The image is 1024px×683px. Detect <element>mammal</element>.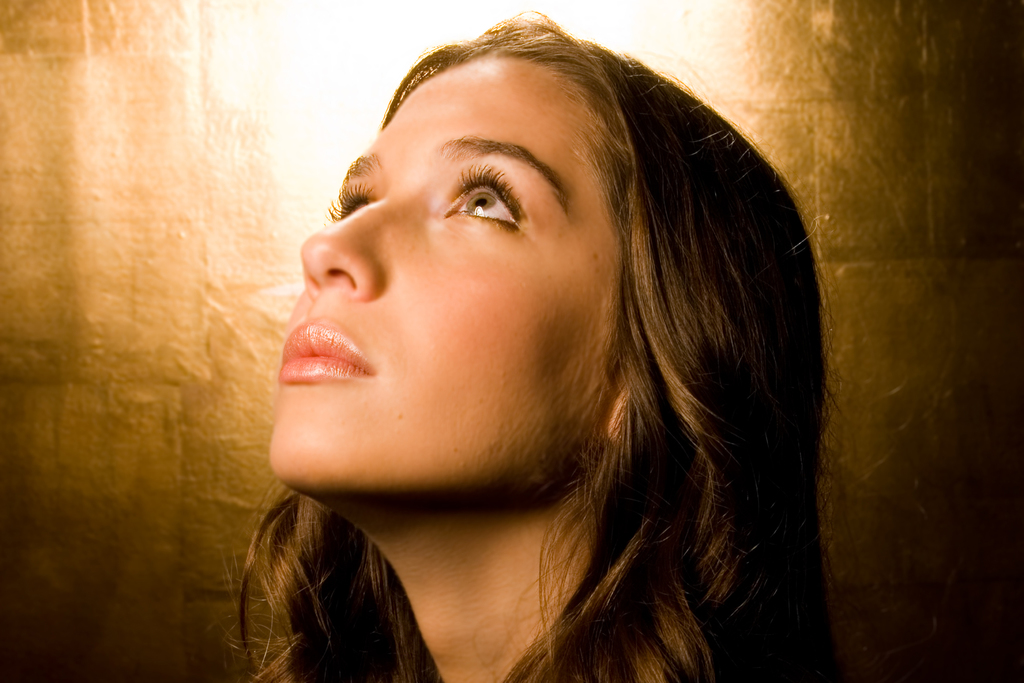
Detection: region(164, 0, 888, 645).
